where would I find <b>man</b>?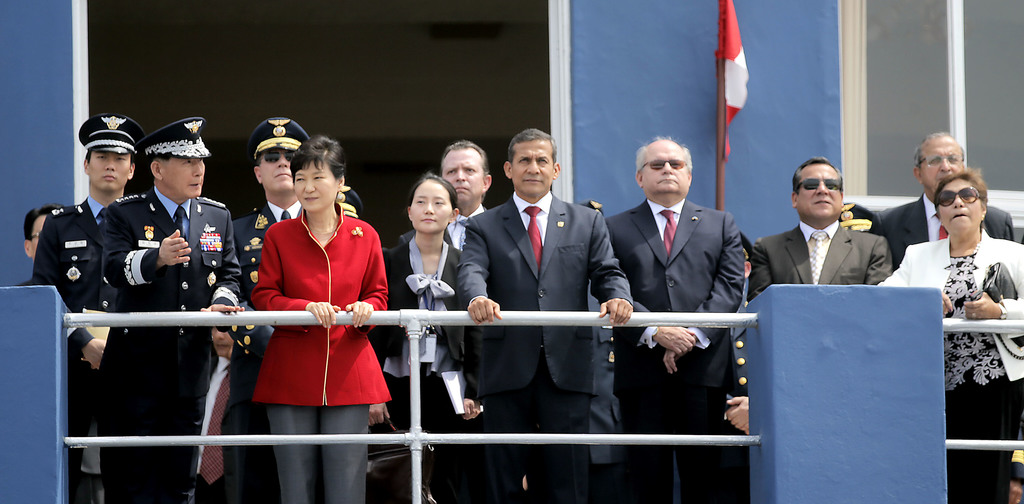
At <box>874,132,1018,266</box>.
